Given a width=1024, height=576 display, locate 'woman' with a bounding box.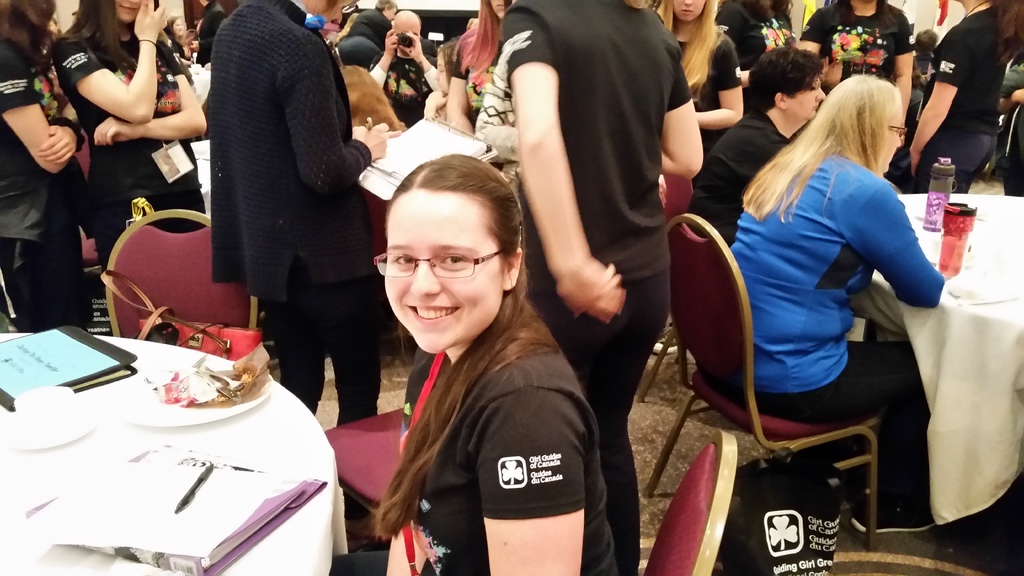
Located: l=45, t=0, r=209, b=268.
